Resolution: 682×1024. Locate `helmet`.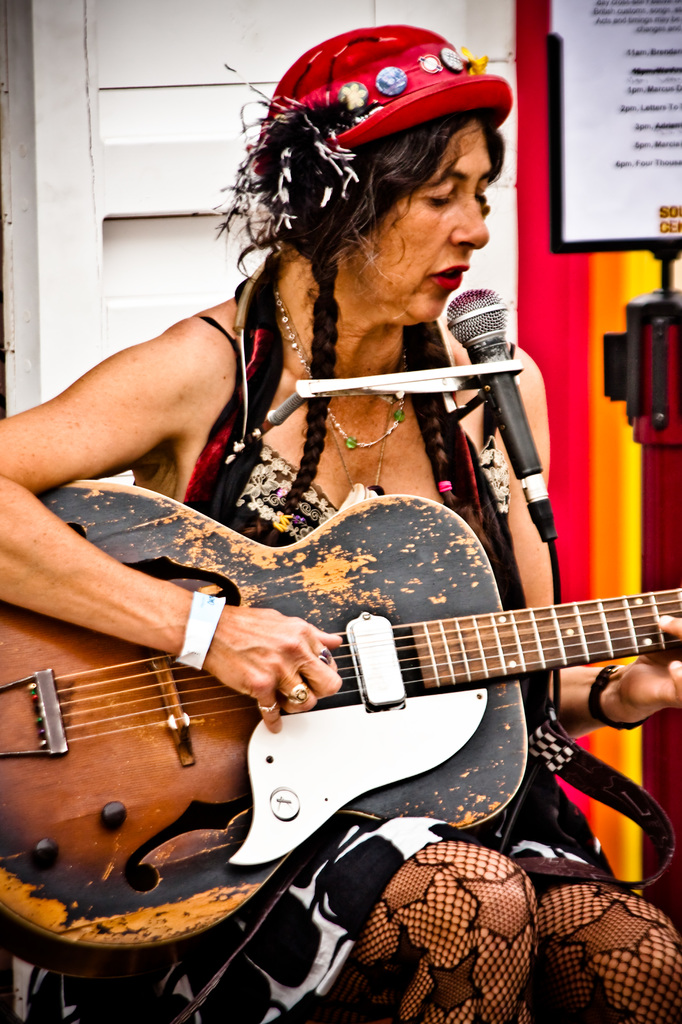
detection(256, 23, 521, 356).
